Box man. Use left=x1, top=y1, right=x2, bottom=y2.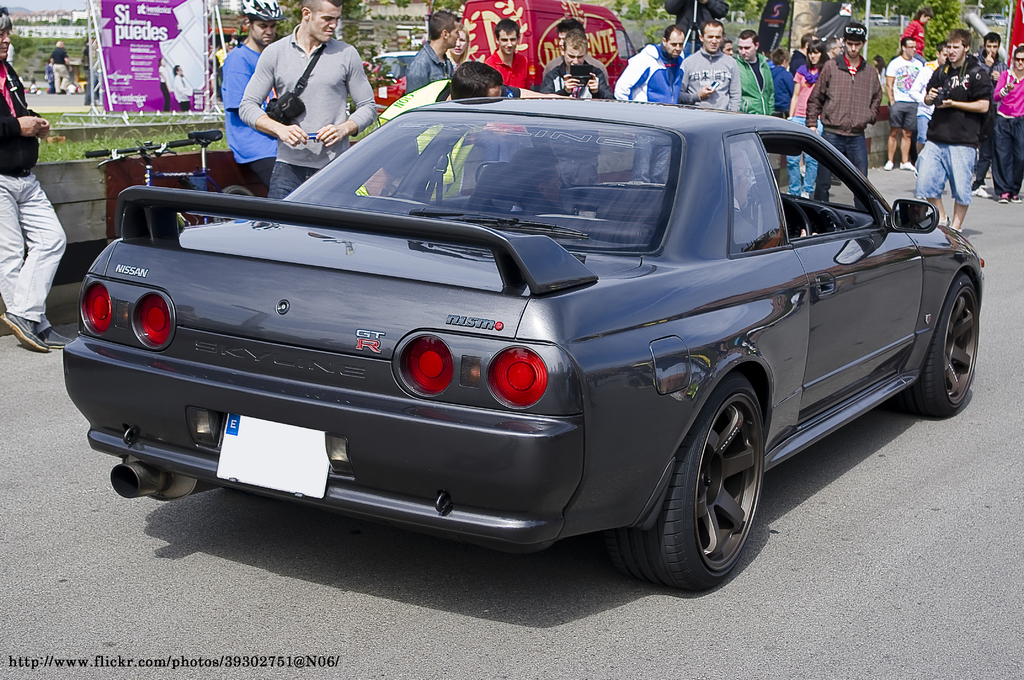
left=612, top=28, right=688, bottom=186.
